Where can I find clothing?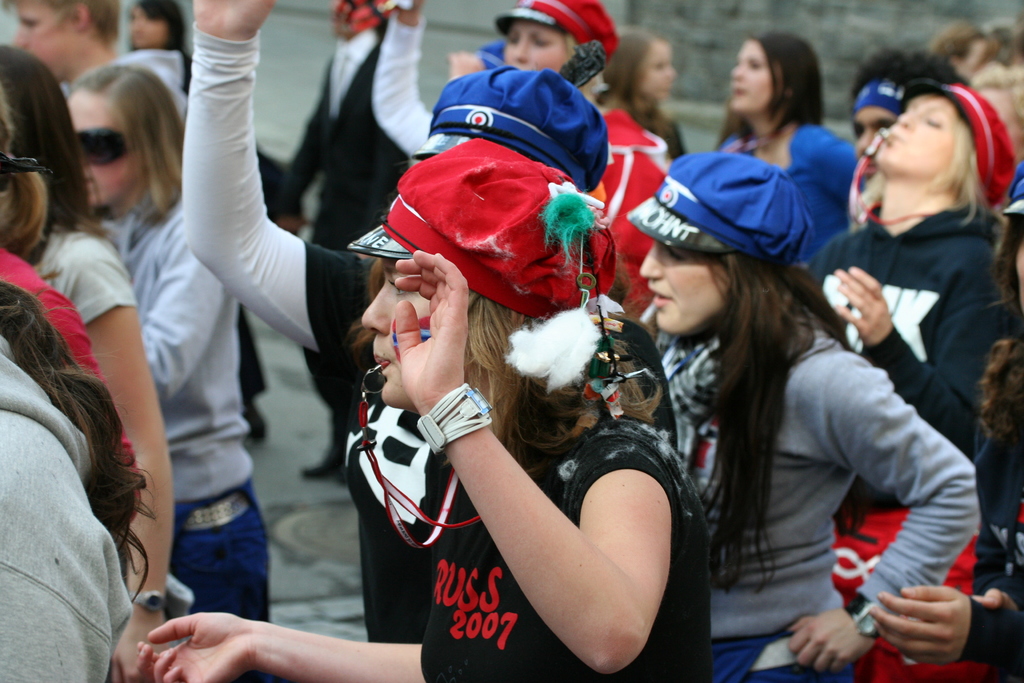
You can find it at (x1=703, y1=123, x2=860, y2=256).
